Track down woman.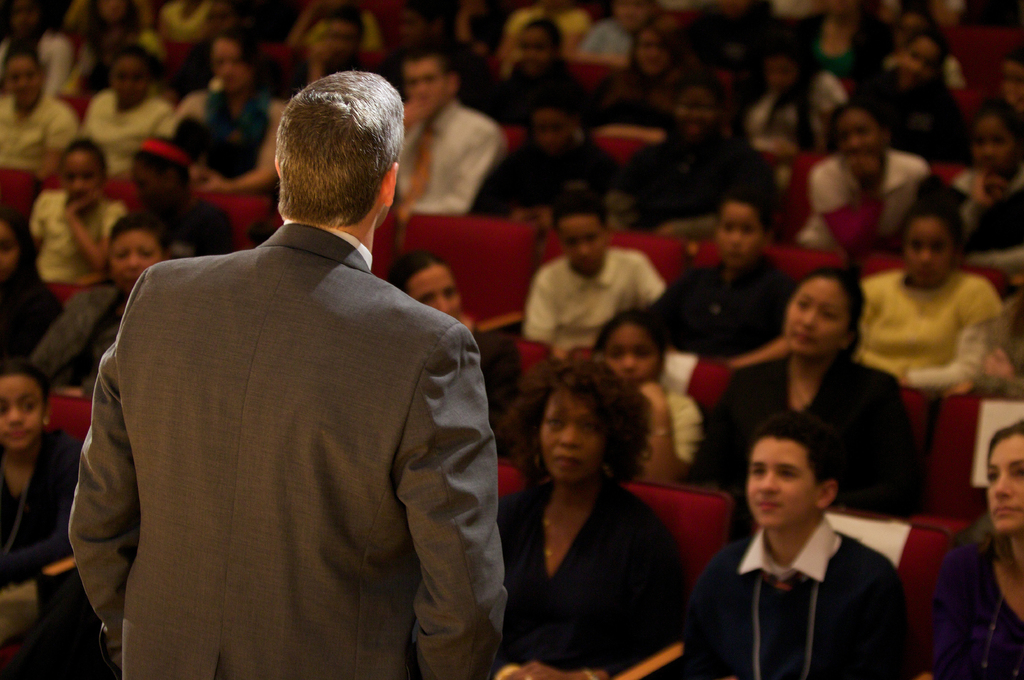
Tracked to BBox(175, 22, 303, 188).
